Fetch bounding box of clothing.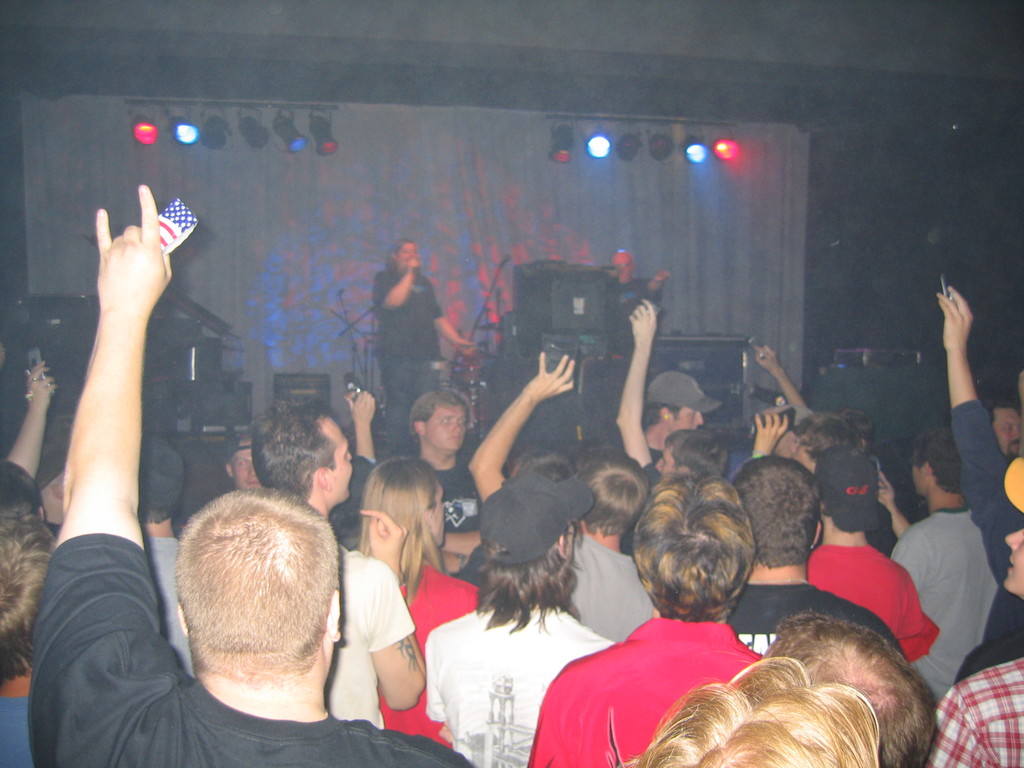
Bbox: bbox(20, 530, 476, 767).
